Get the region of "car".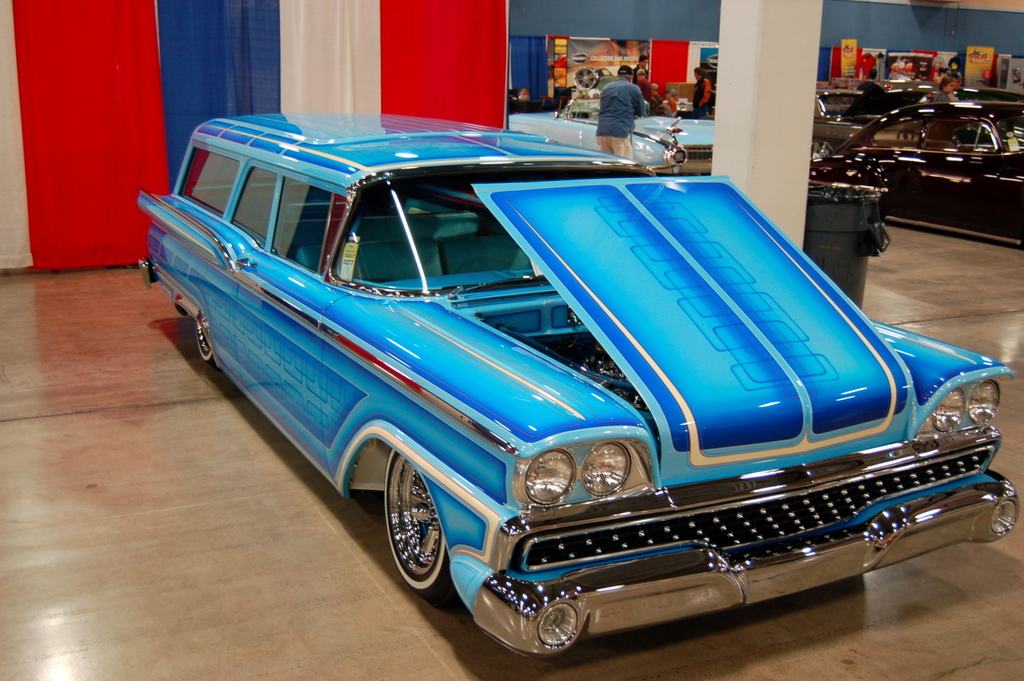
l=500, t=97, r=739, b=179.
